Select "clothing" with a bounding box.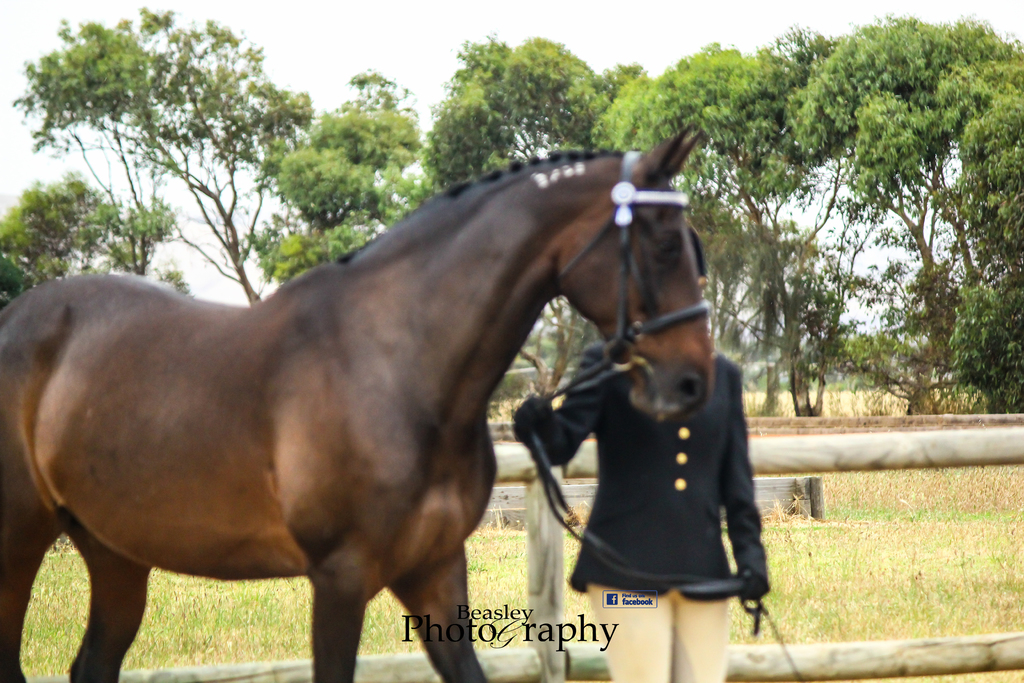
(511, 288, 781, 620).
